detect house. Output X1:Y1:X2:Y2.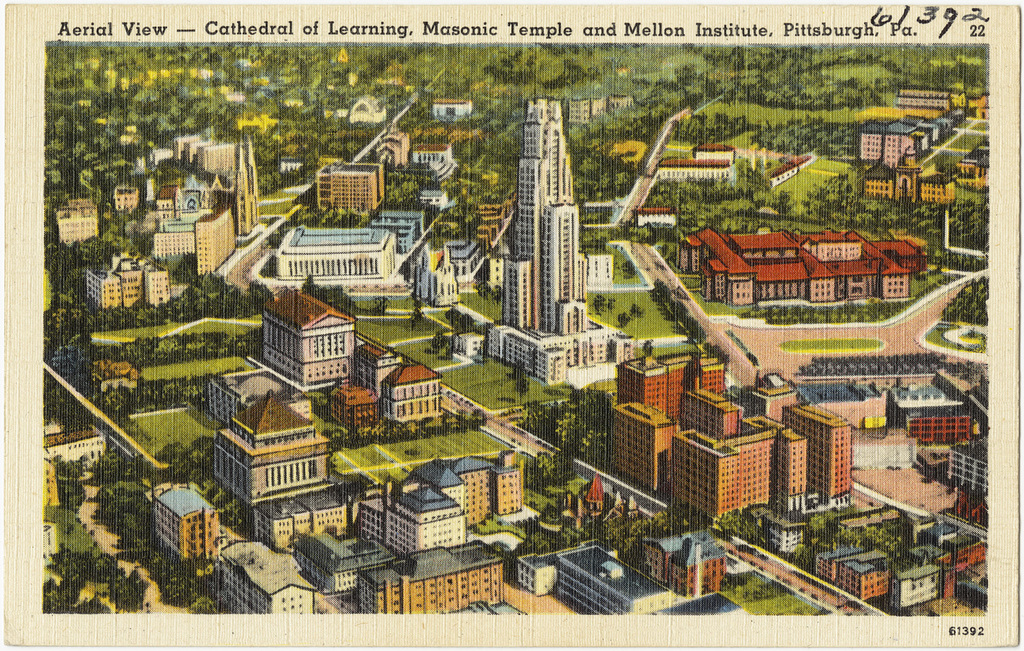
526:541:554:607.
